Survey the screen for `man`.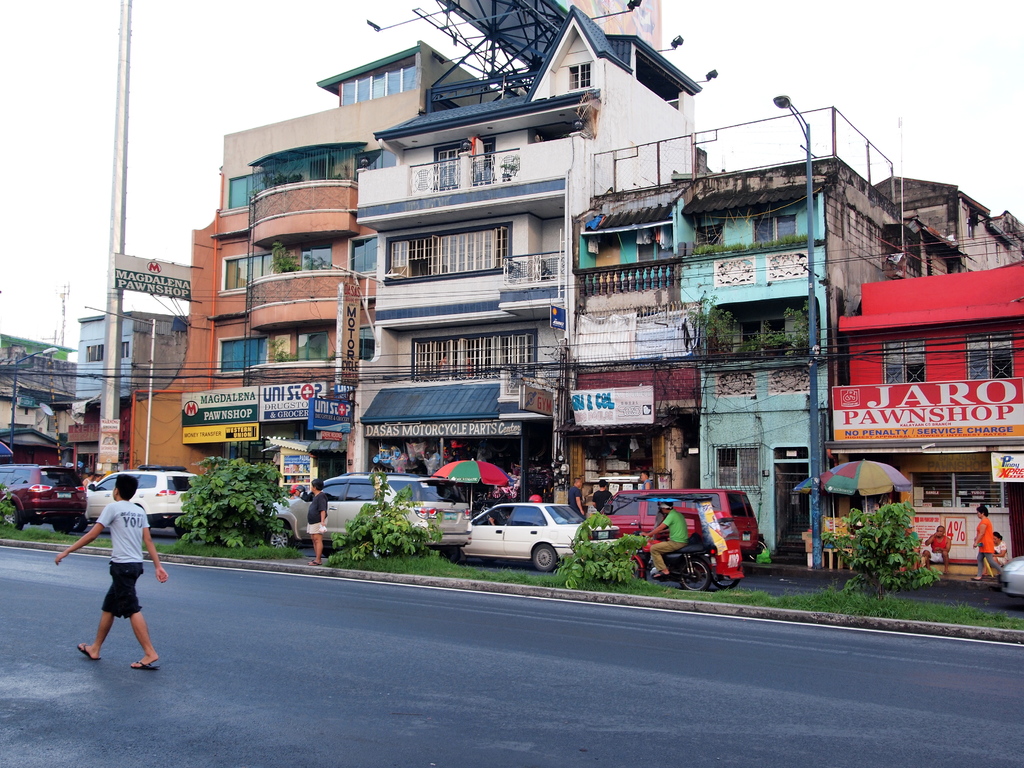
Survey found: bbox(95, 472, 103, 484).
